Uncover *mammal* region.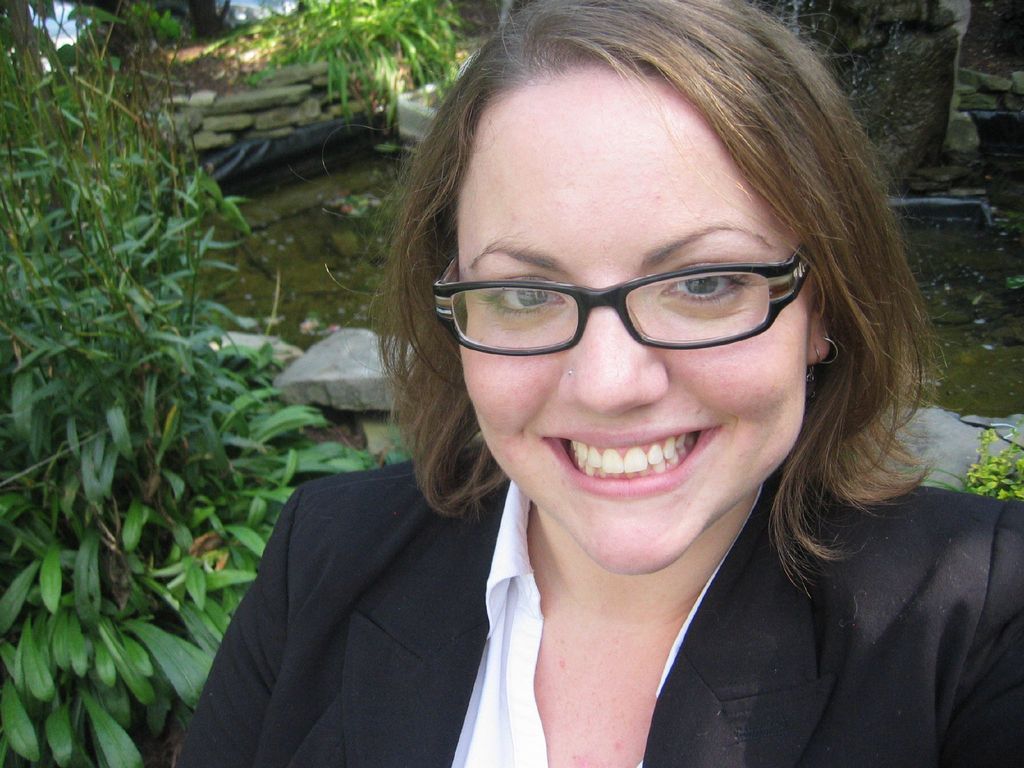
Uncovered: <box>181,5,1023,762</box>.
